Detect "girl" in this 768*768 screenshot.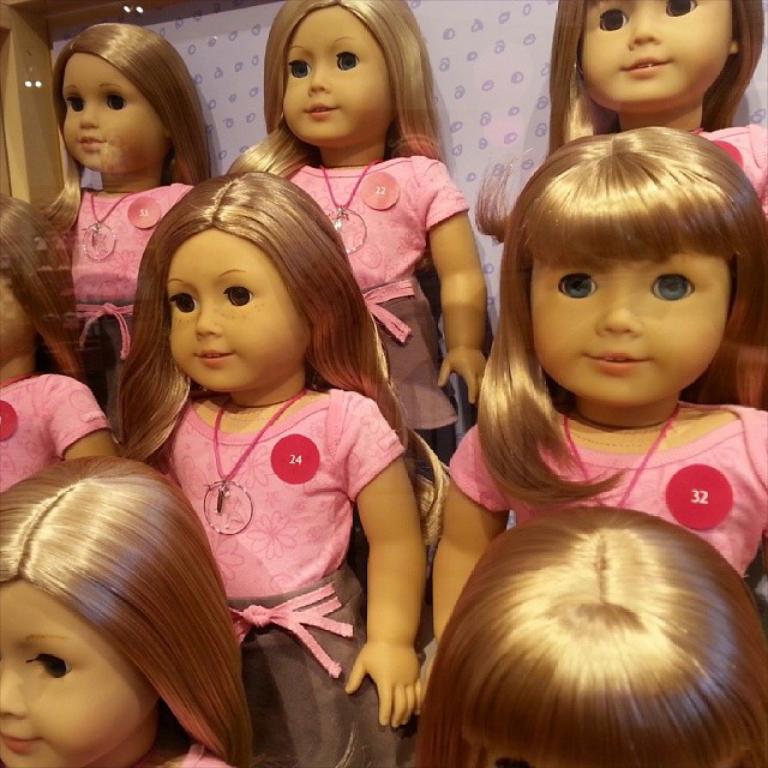
Detection: [left=470, top=0, right=767, bottom=223].
